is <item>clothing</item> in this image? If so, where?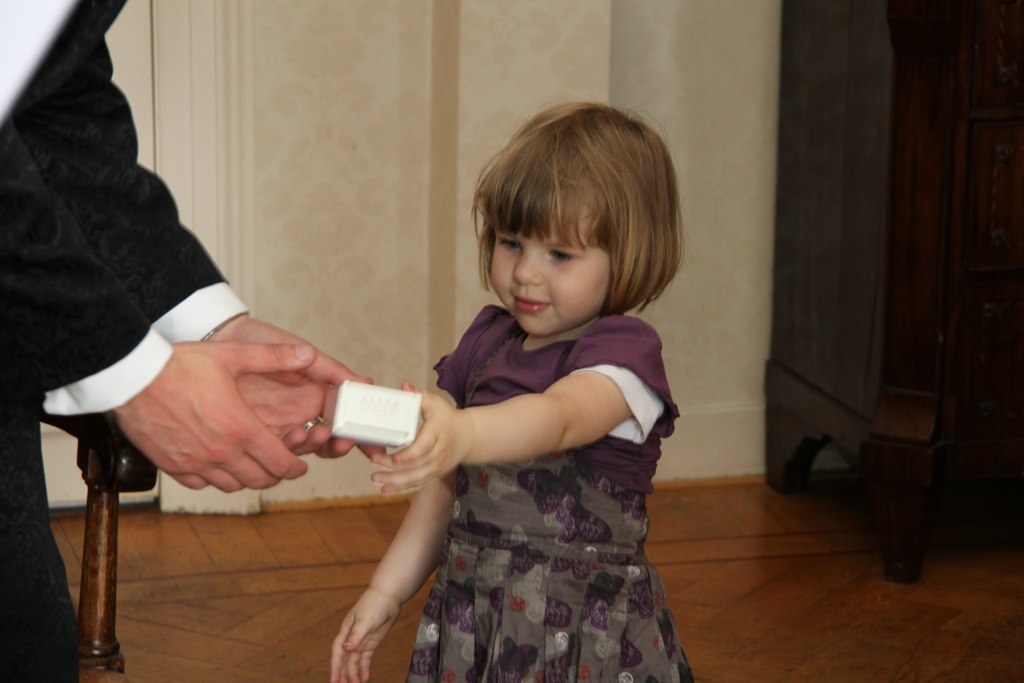
Yes, at {"left": 408, "top": 304, "right": 696, "bottom": 682}.
